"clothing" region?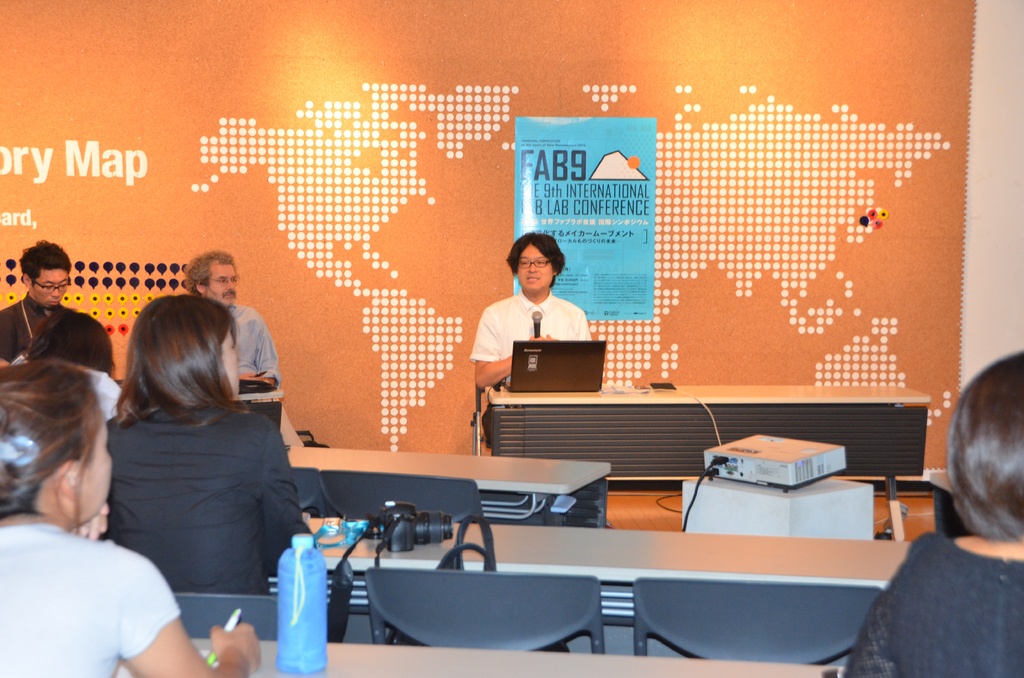
(left=472, top=286, right=590, bottom=378)
